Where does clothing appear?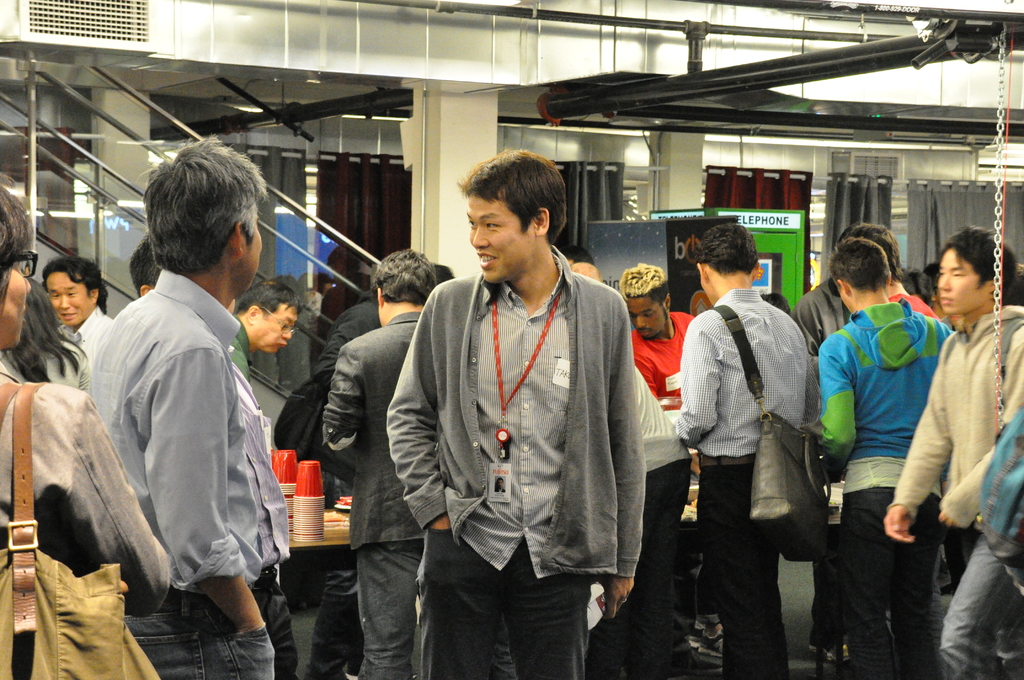
Appears at crop(683, 291, 812, 679).
